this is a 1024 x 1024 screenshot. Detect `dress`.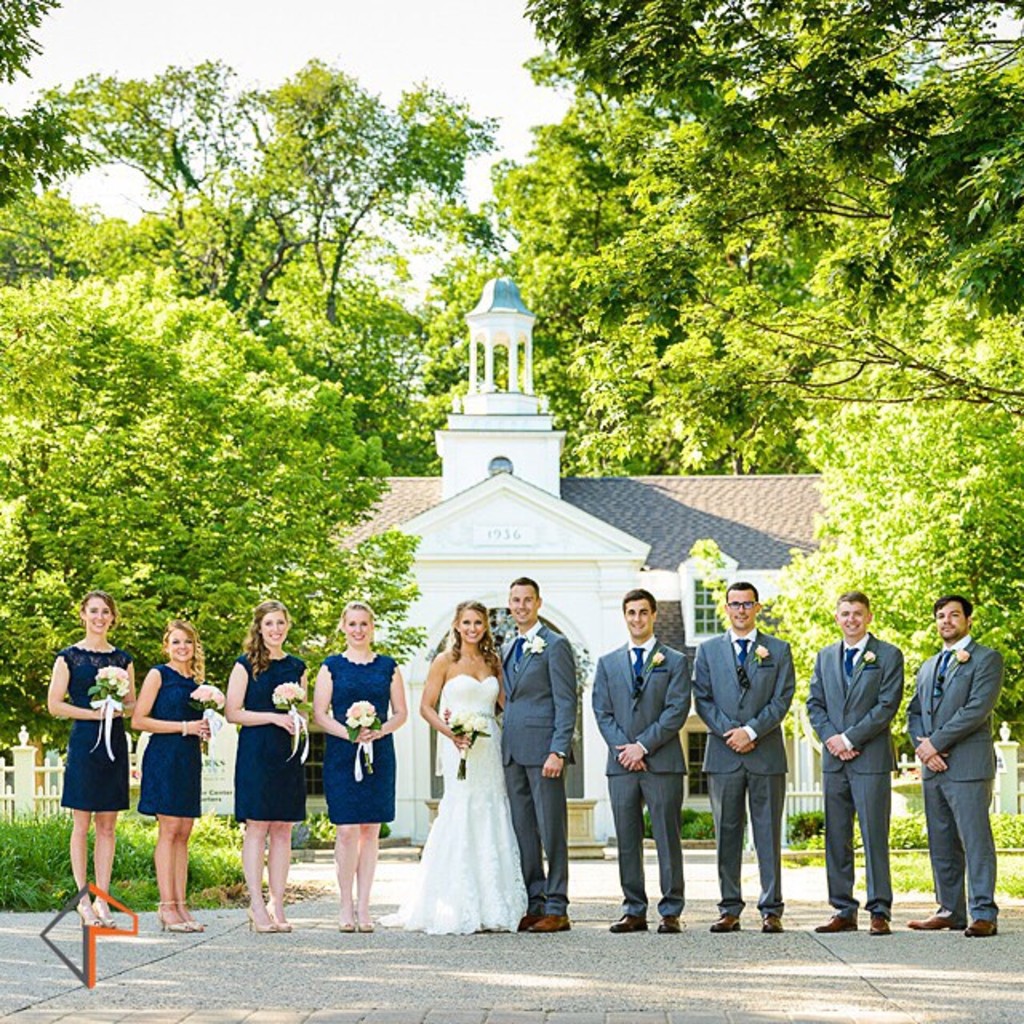
(x1=136, y1=662, x2=211, y2=819).
